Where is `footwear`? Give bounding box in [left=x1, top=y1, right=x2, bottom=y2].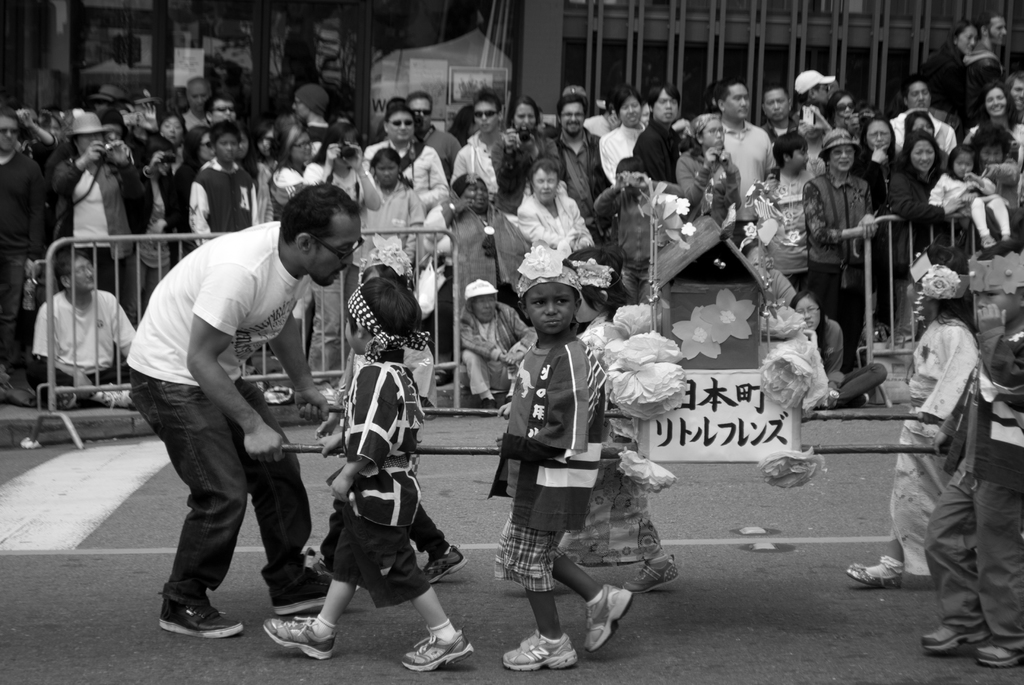
[left=402, top=622, right=465, bottom=669].
